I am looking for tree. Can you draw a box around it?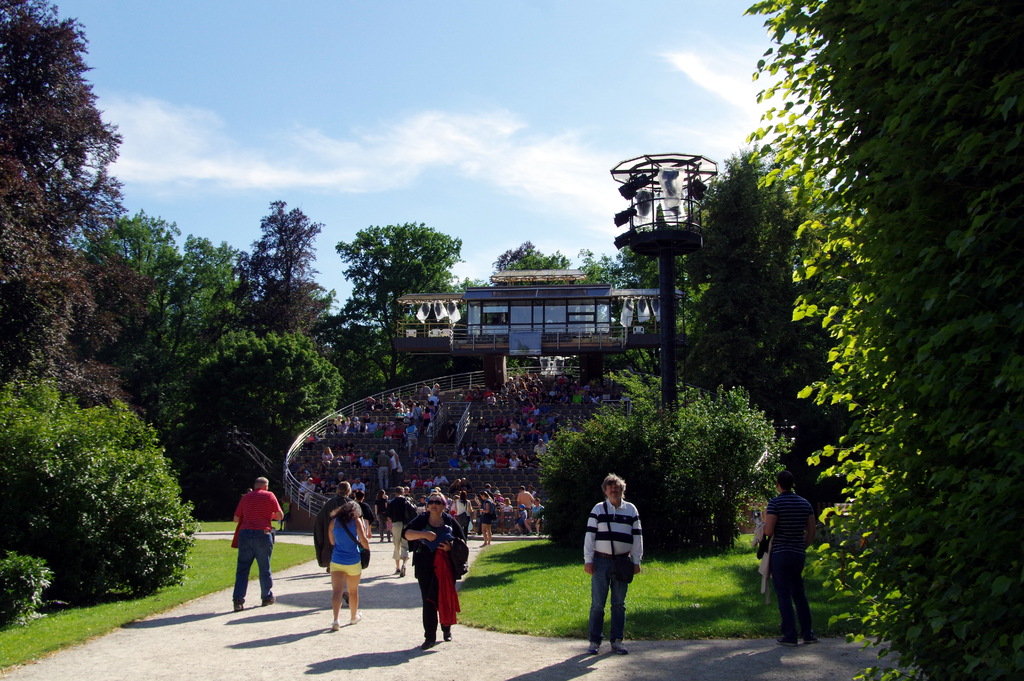
Sure, the bounding box is 0:0:131:404.
